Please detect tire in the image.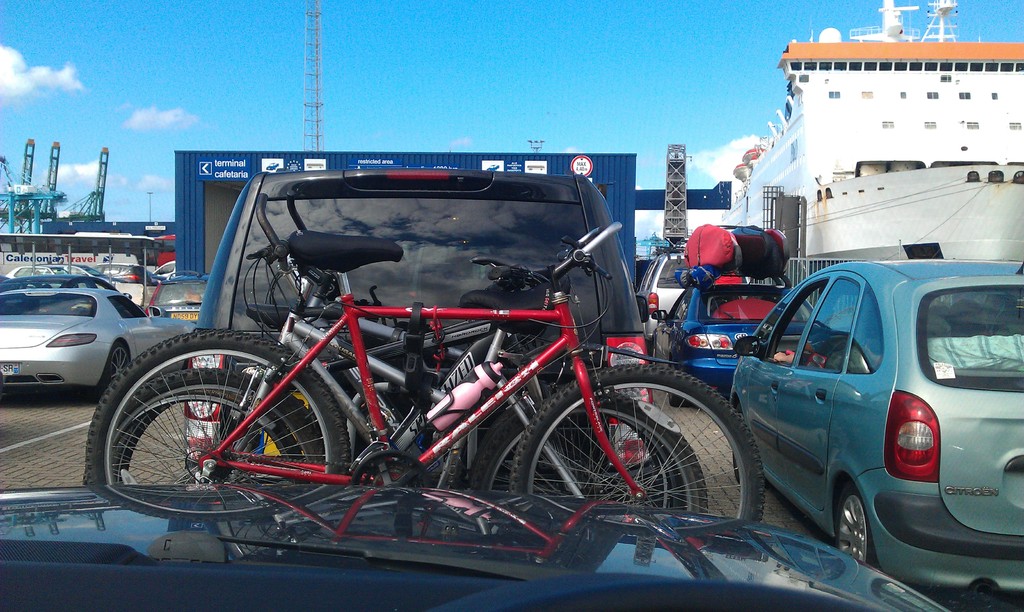
detection(666, 393, 694, 407).
